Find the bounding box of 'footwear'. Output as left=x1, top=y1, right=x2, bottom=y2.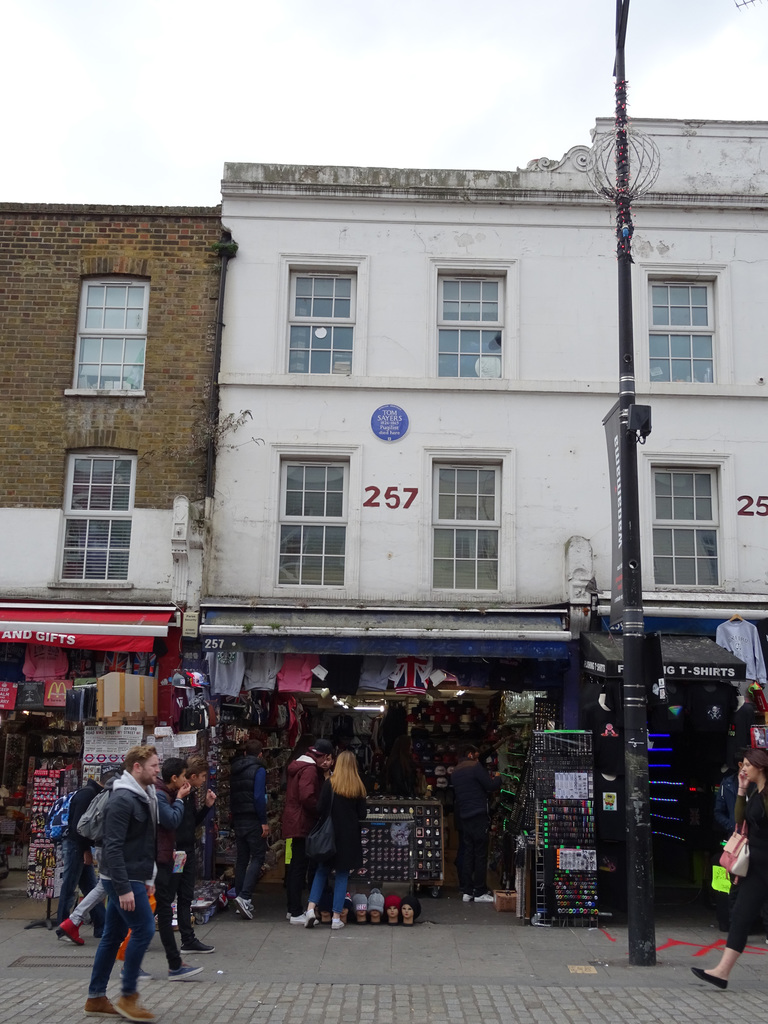
left=56, top=918, right=84, bottom=945.
